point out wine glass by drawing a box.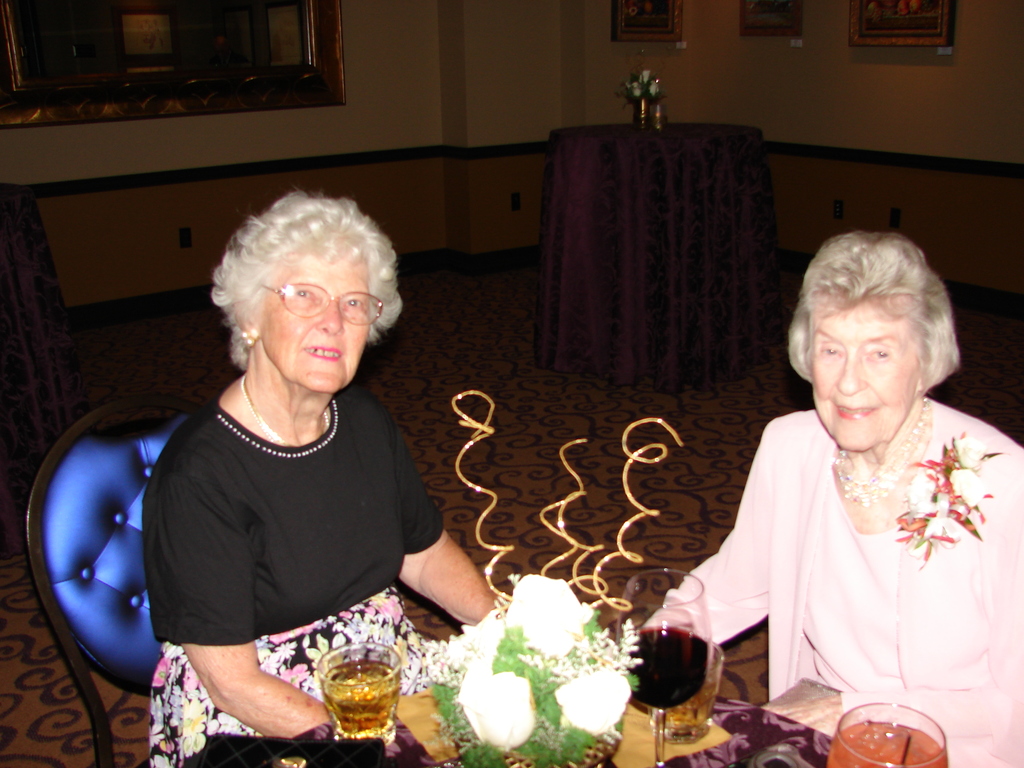
x1=618 y1=563 x2=710 y2=767.
